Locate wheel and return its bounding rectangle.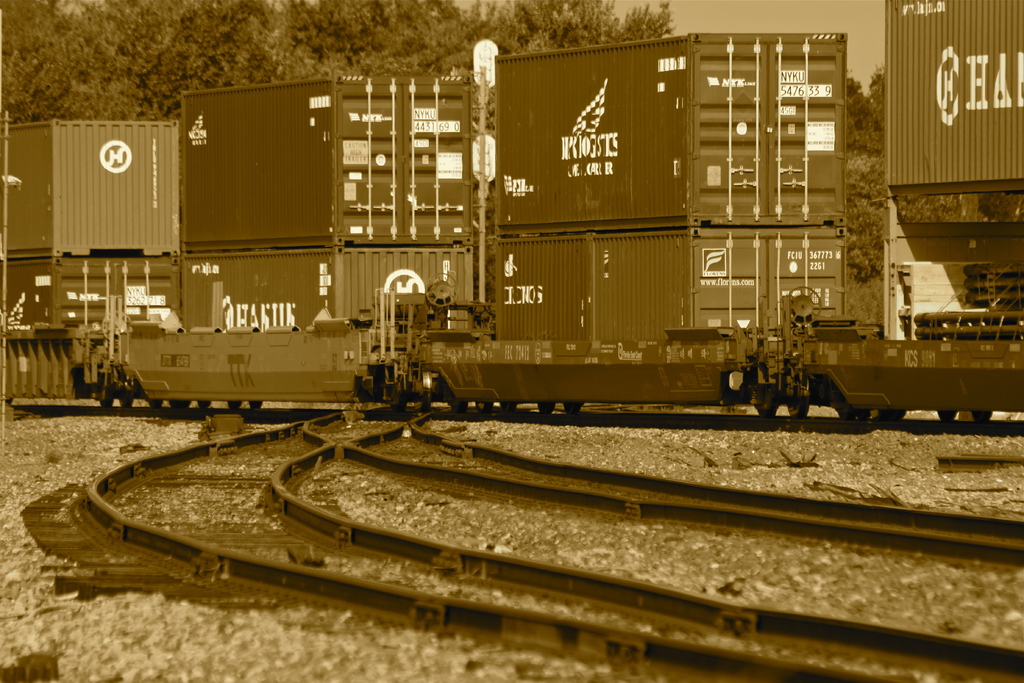
bbox=[884, 409, 907, 421].
